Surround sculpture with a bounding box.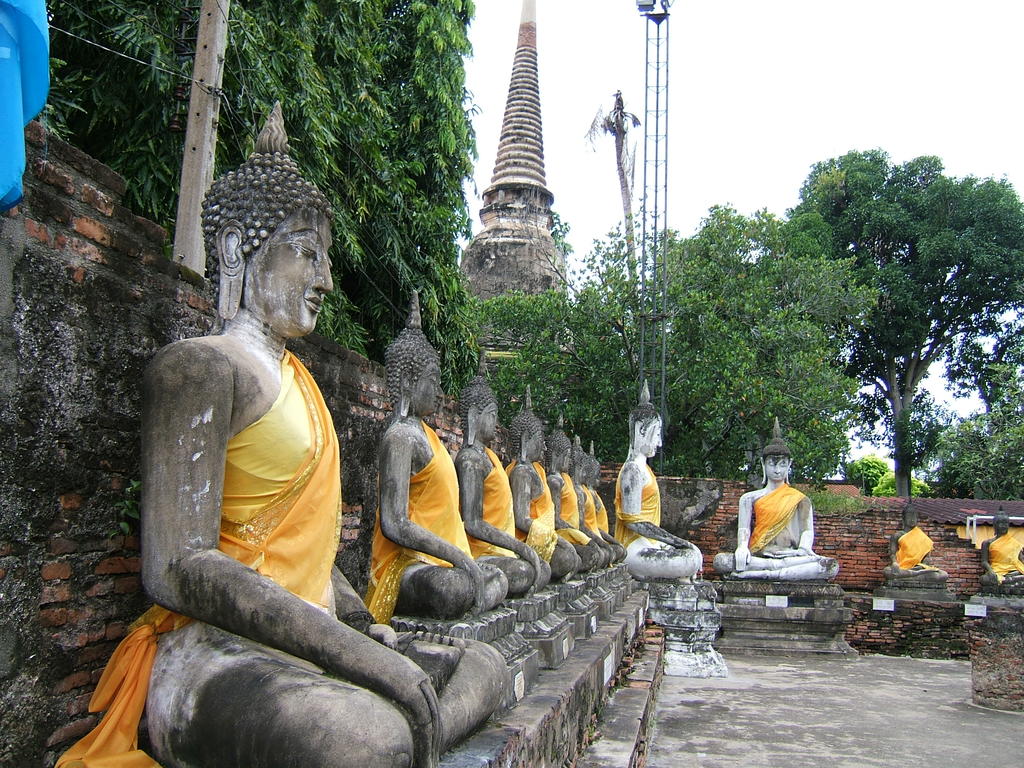
box(548, 421, 609, 572).
